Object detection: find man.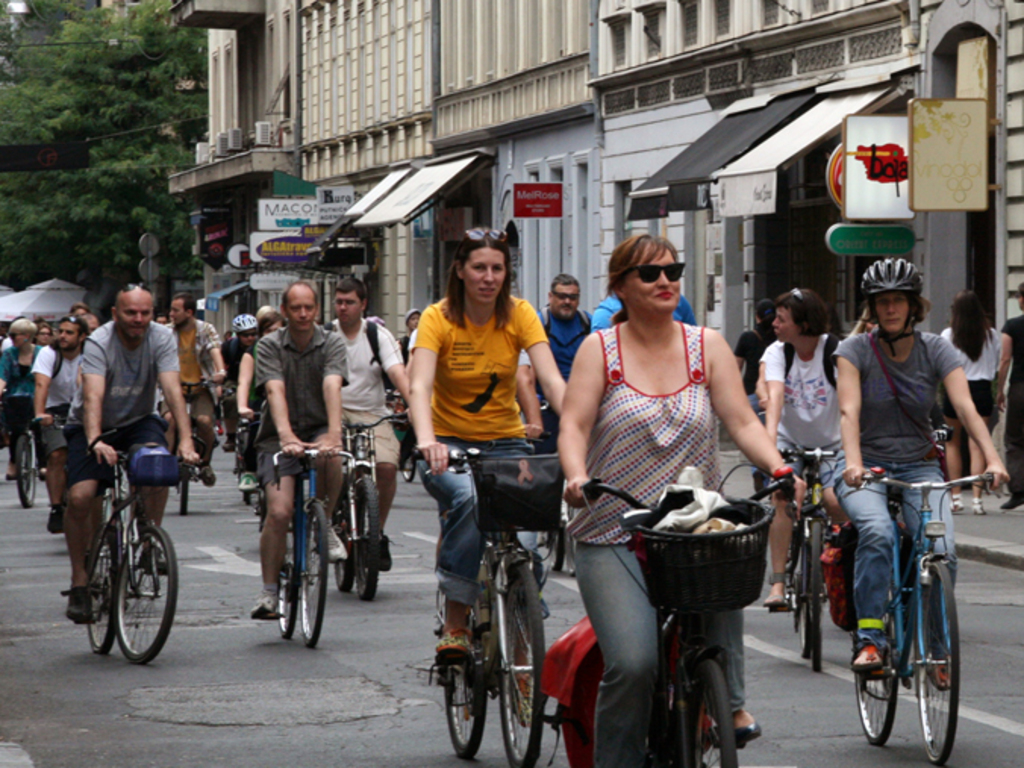
{"x1": 515, "y1": 274, "x2": 609, "y2": 515}.
